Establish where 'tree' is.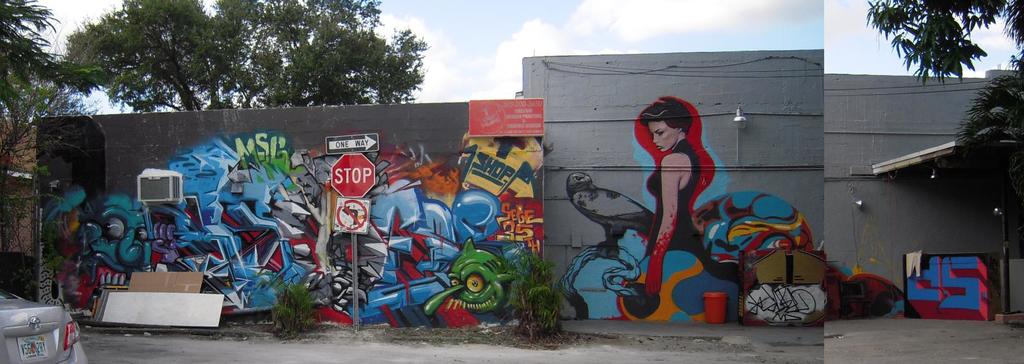
Established at [866, 0, 1023, 170].
